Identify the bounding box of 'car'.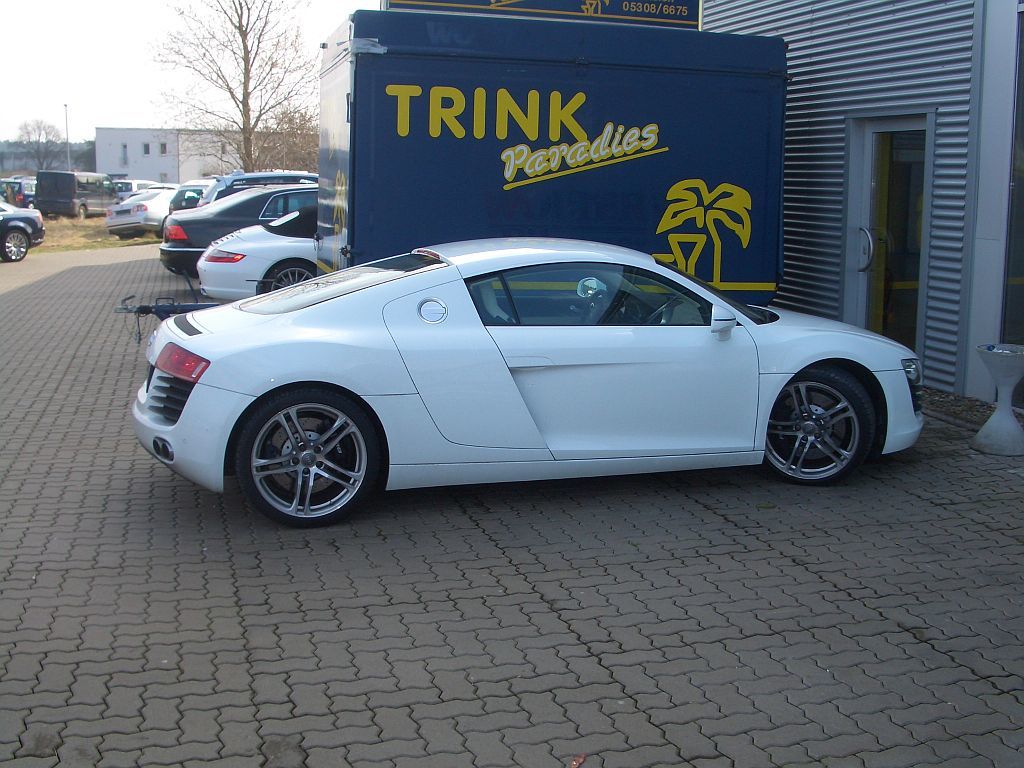
locate(125, 227, 932, 528).
